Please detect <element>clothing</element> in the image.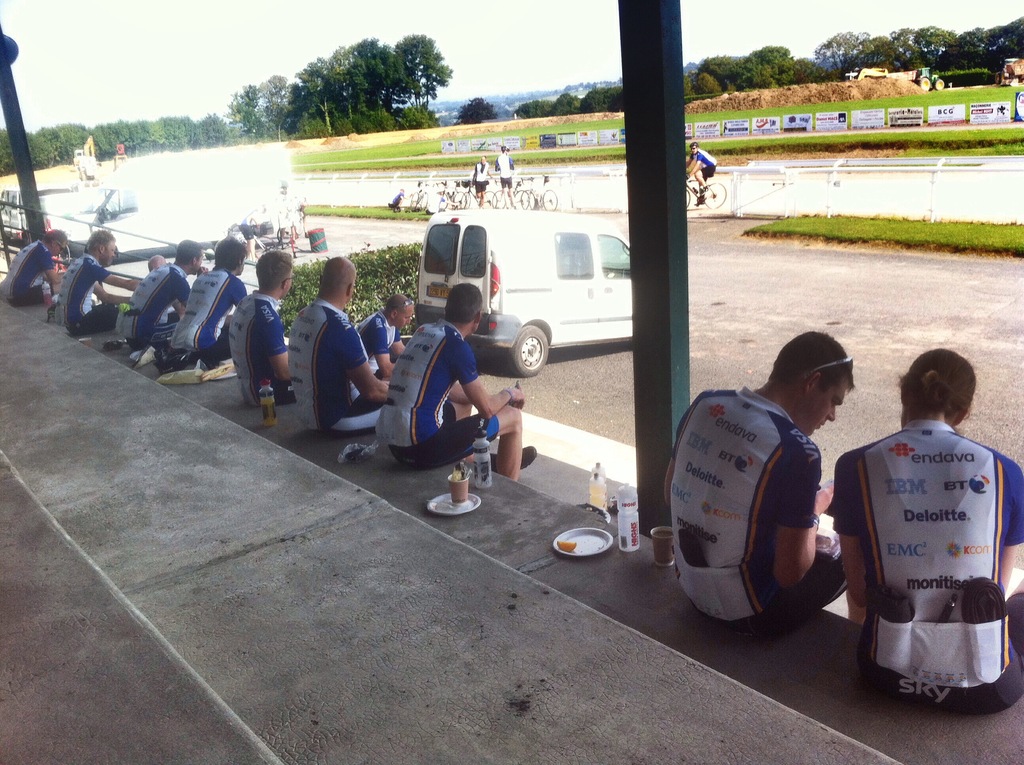
<bbox>825, 419, 1023, 714</bbox>.
